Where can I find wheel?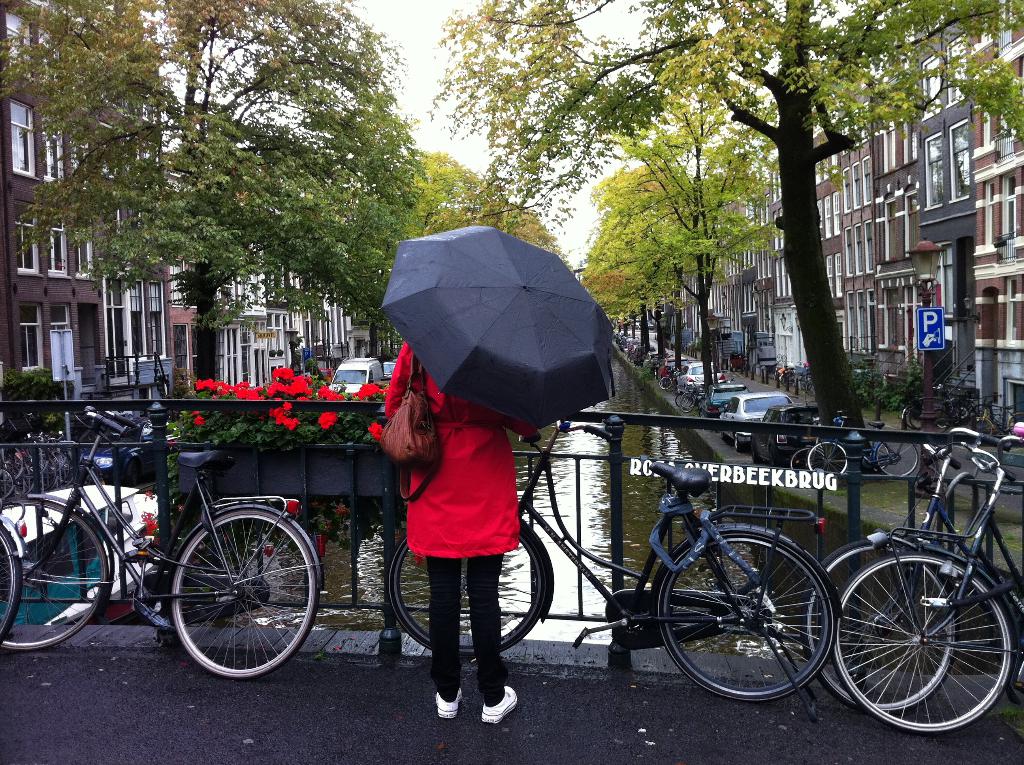
You can find it at {"left": 733, "top": 431, "right": 745, "bottom": 453}.
